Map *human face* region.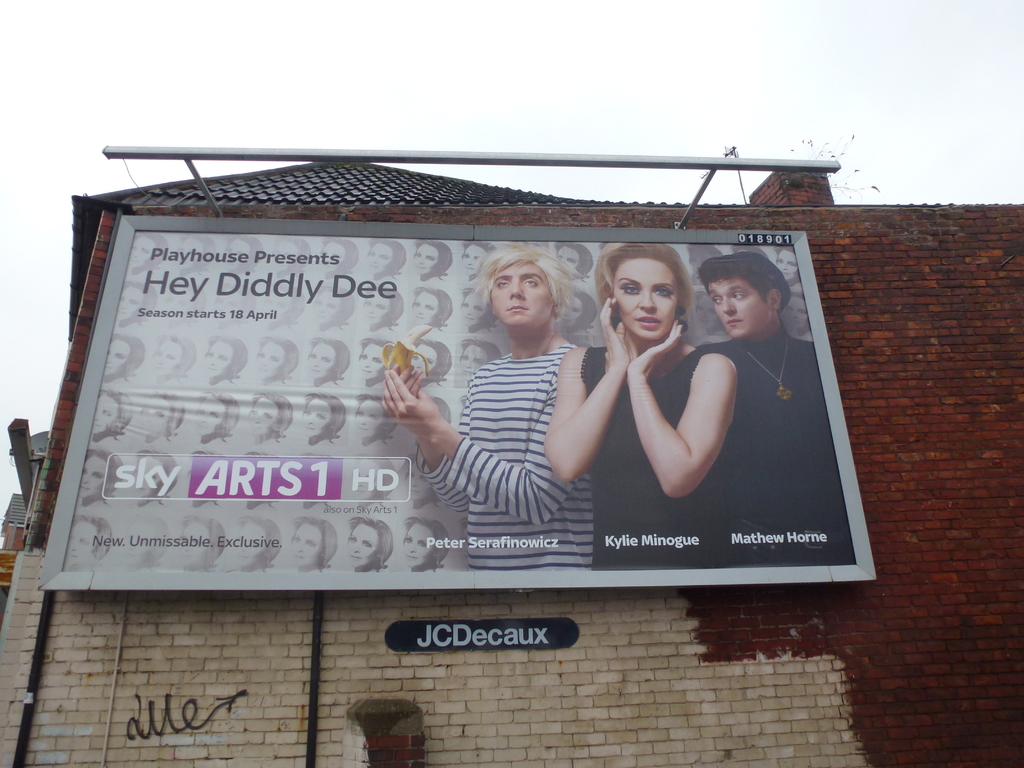
Mapped to bbox(89, 390, 115, 449).
